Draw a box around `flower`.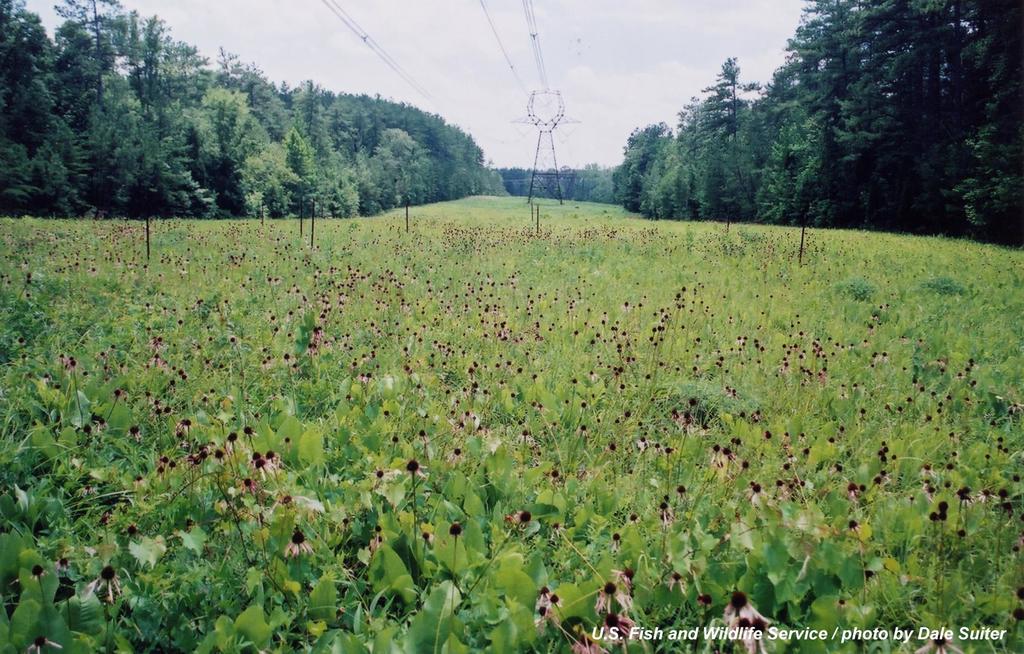
<region>595, 579, 632, 621</region>.
